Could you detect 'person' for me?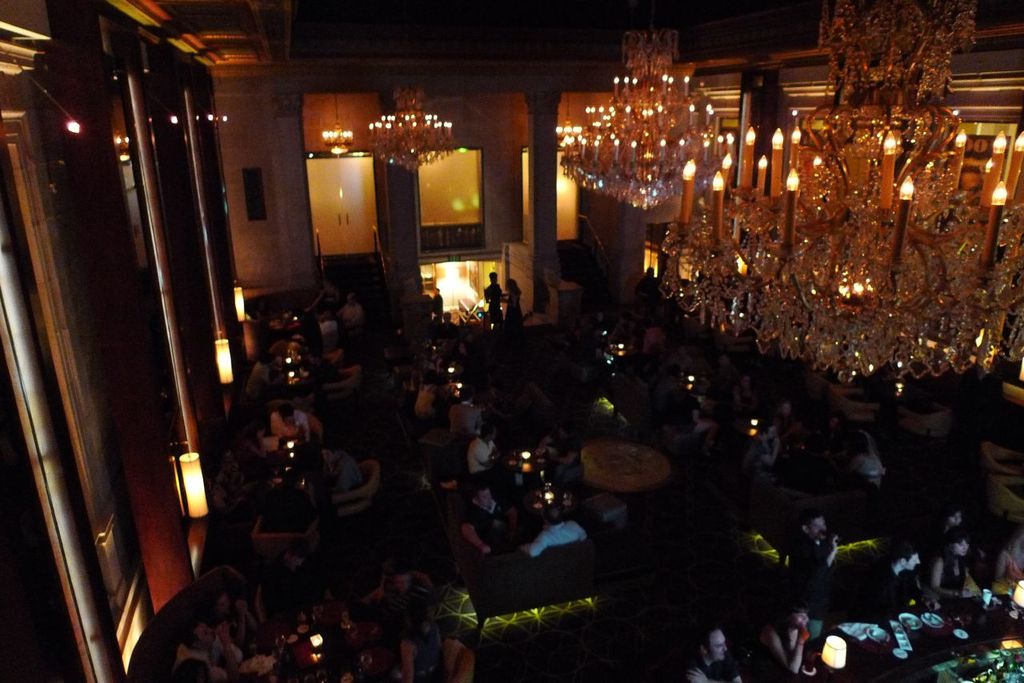
Detection result: locate(788, 511, 842, 609).
